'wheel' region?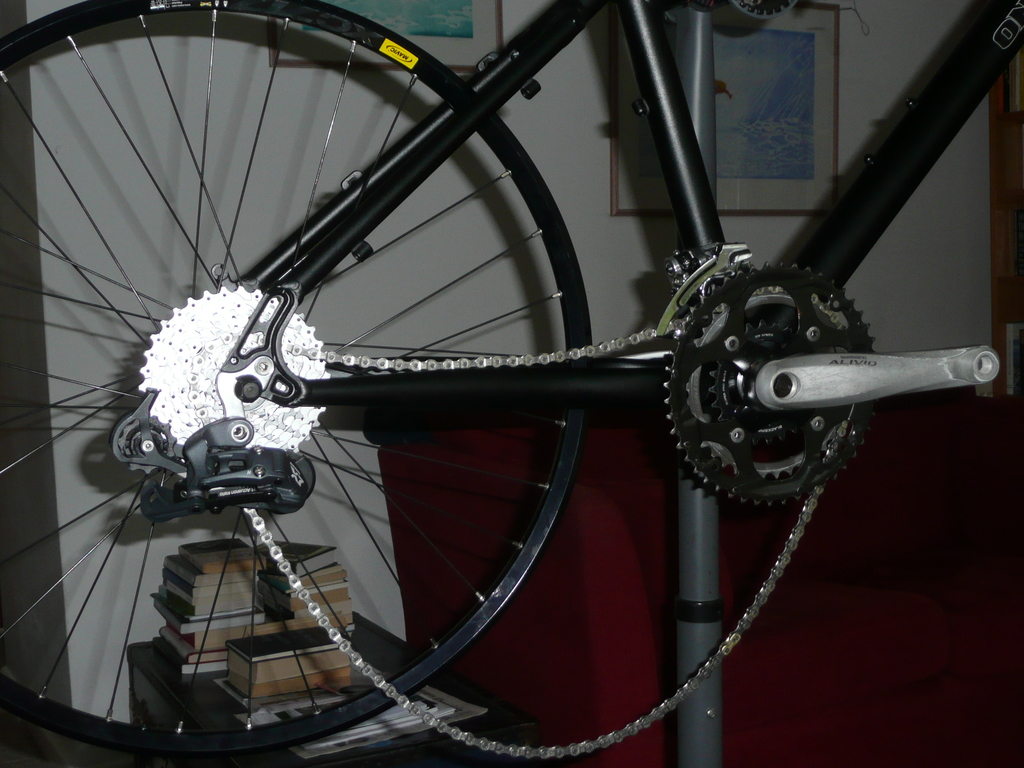
0 0 607 756
